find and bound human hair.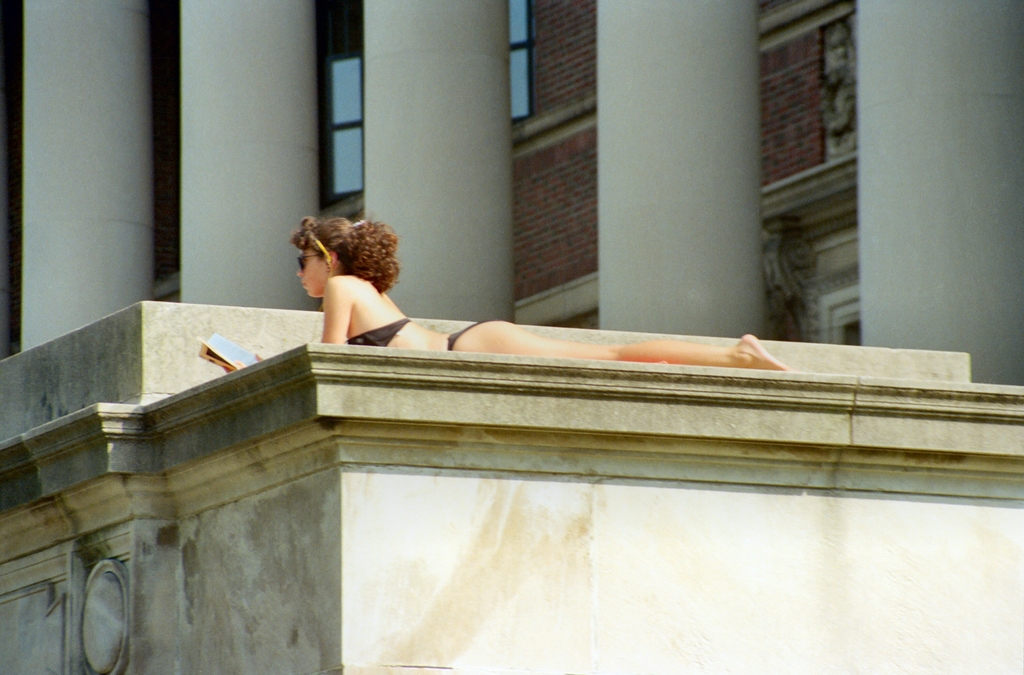
Bound: select_region(296, 221, 404, 293).
